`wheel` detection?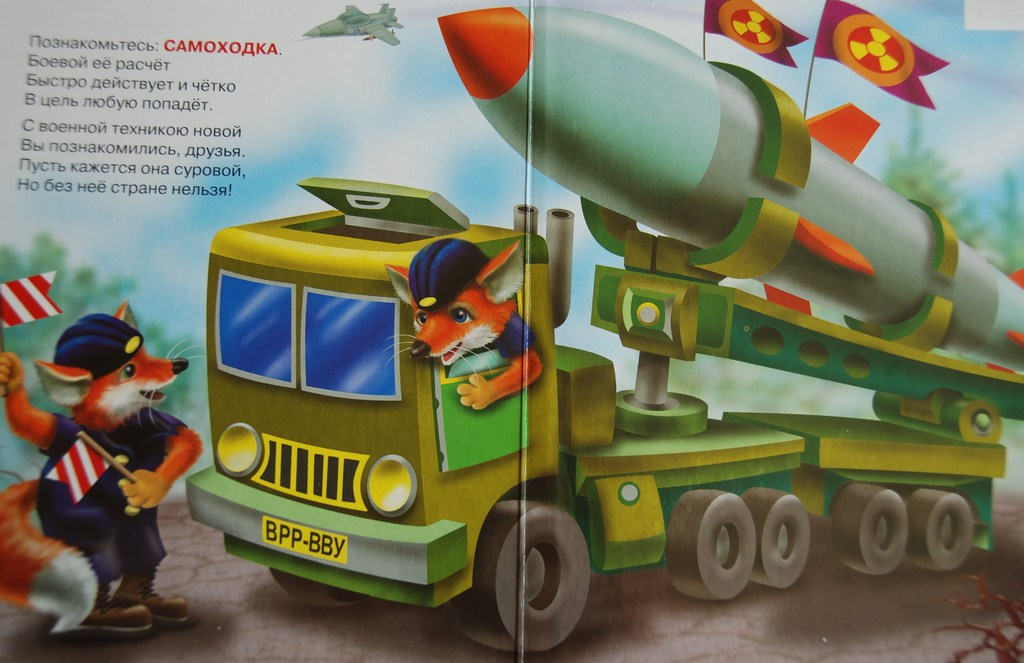
[740,487,805,590]
